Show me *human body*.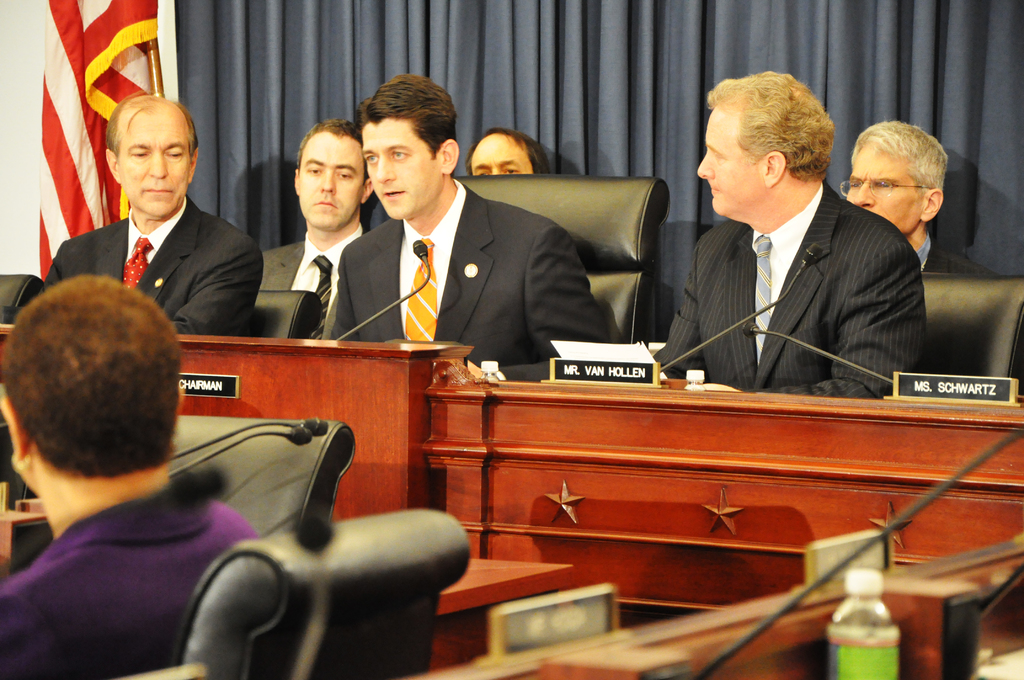
*human body* is here: (x1=641, y1=59, x2=934, y2=398).
